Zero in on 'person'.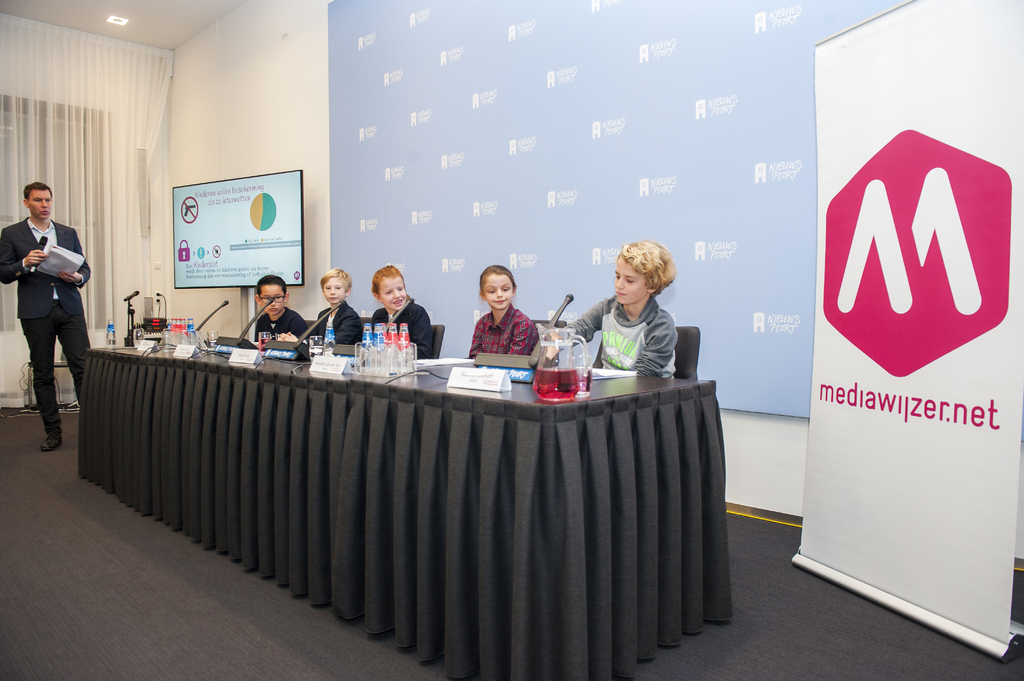
Zeroed in: region(276, 266, 364, 347).
